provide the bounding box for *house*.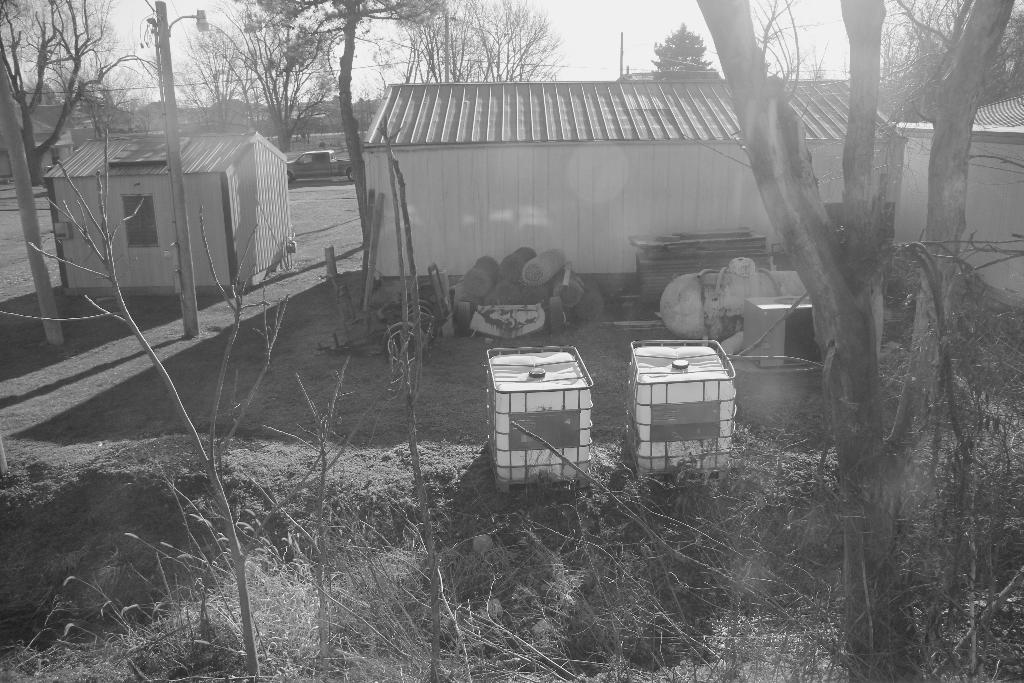
detection(51, 130, 308, 299).
